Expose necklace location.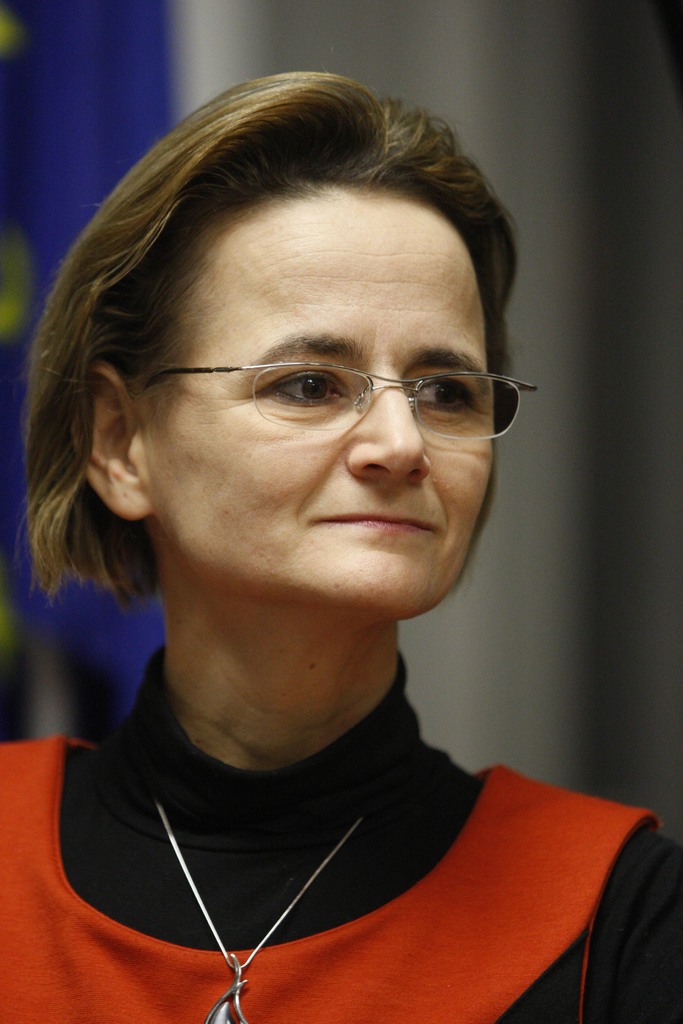
Exposed at {"x1": 107, "y1": 739, "x2": 461, "y2": 994}.
